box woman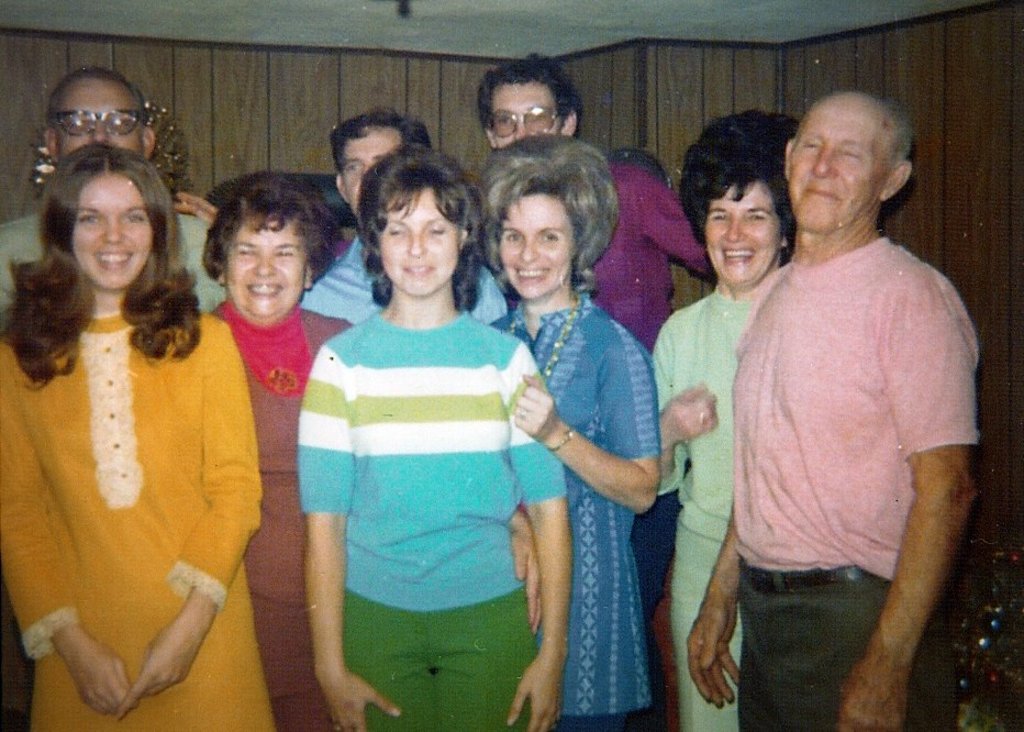
[x1=7, y1=126, x2=266, y2=707]
